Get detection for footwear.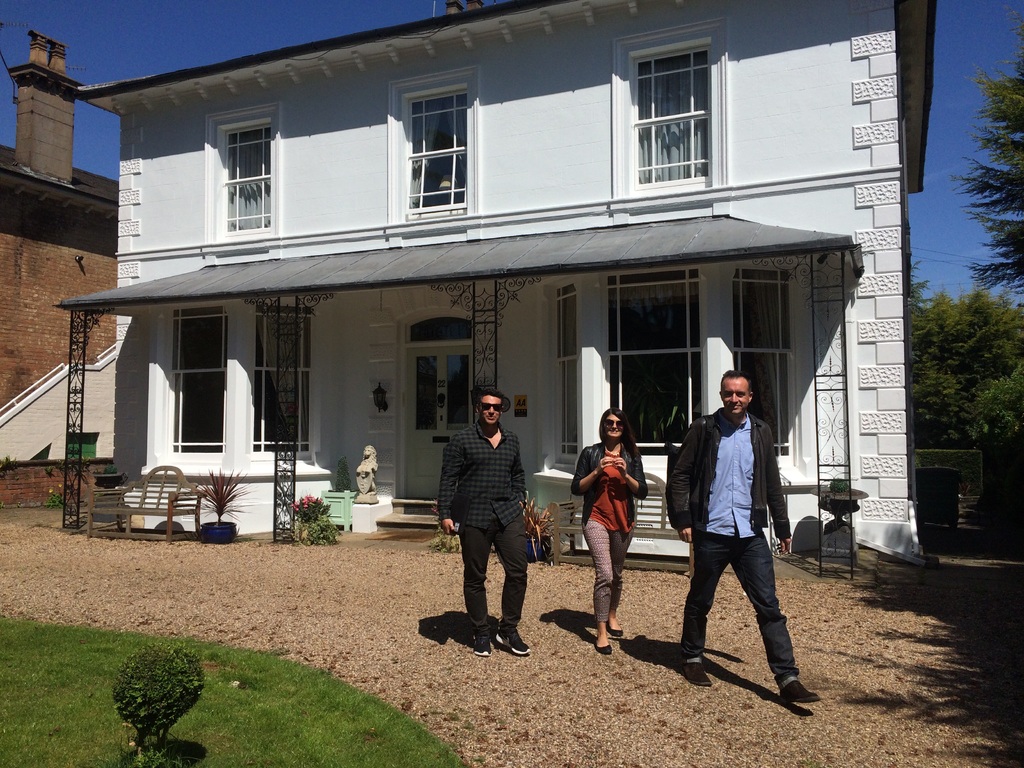
Detection: <bbox>674, 652, 717, 686</bbox>.
